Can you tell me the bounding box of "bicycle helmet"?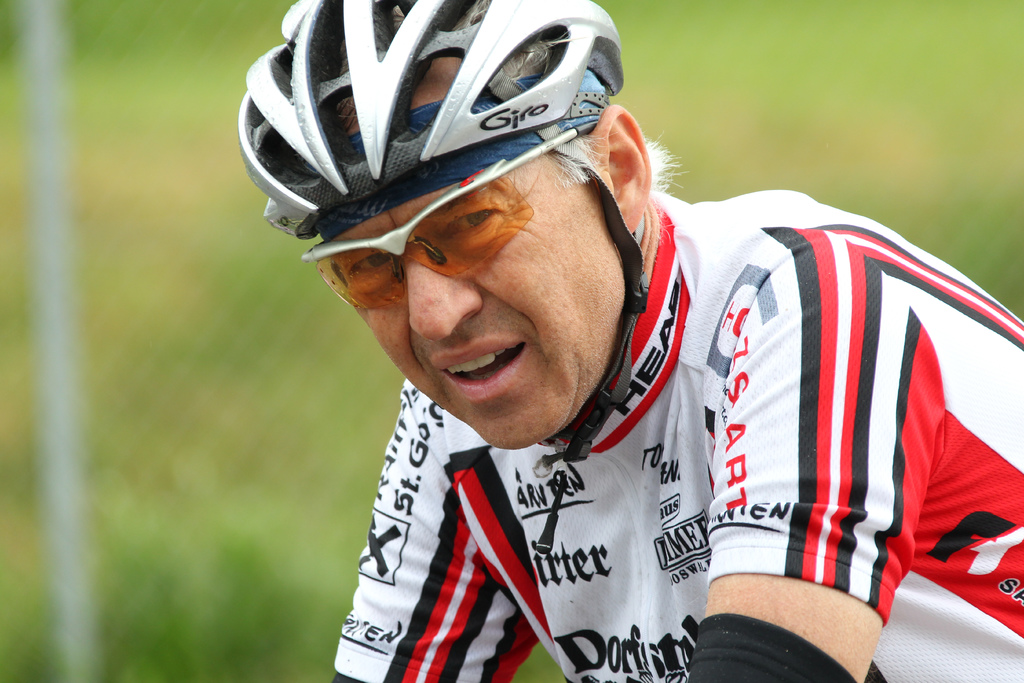
pyautogui.locateOnScreen(235, 0, 650, 465).
